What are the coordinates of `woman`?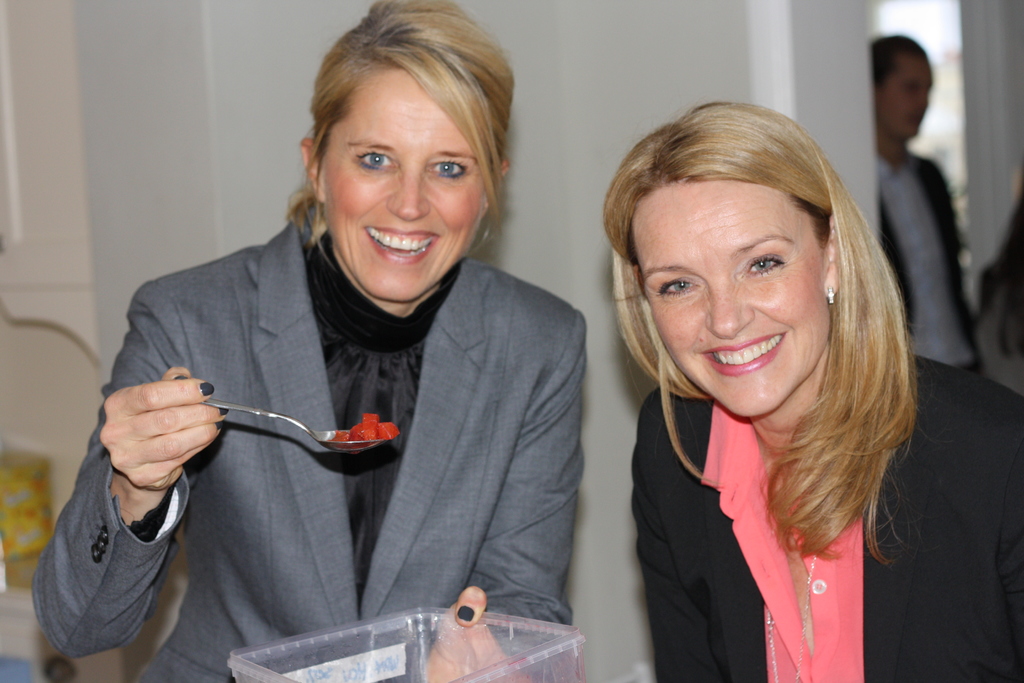
630, 97, 1023, 680.
